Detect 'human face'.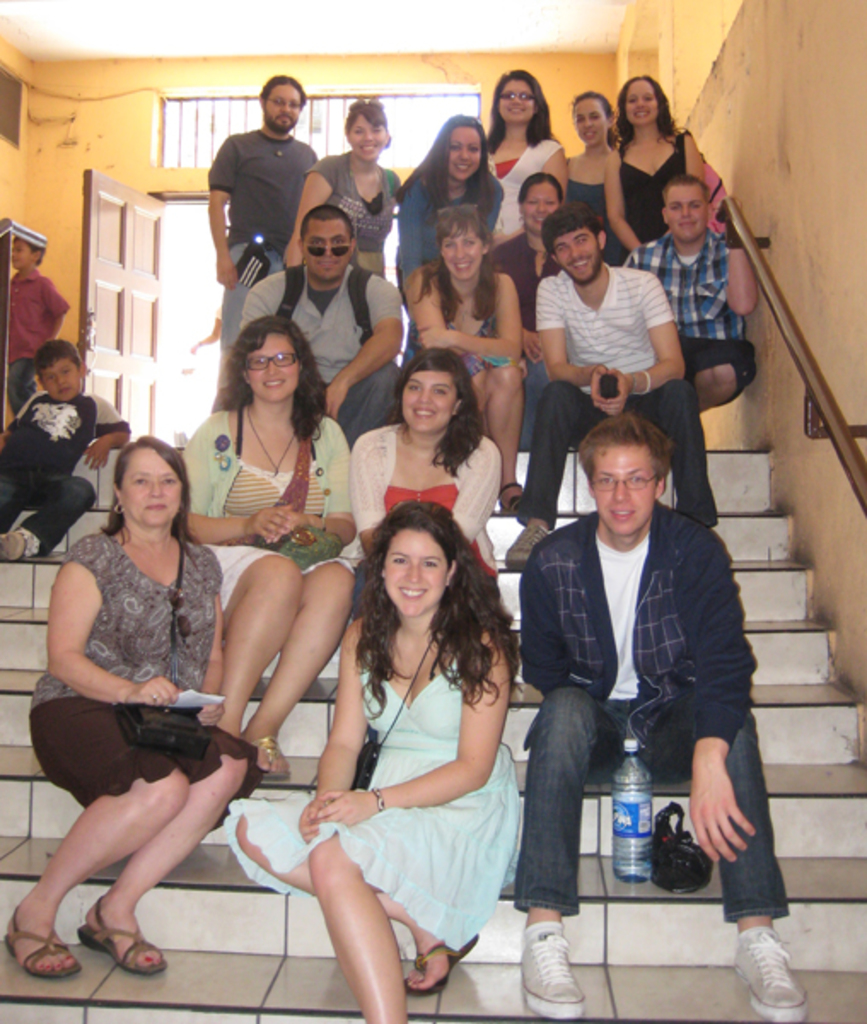
Detected at pyautogui.locateOnScreen(575, 97, 596, 140).
